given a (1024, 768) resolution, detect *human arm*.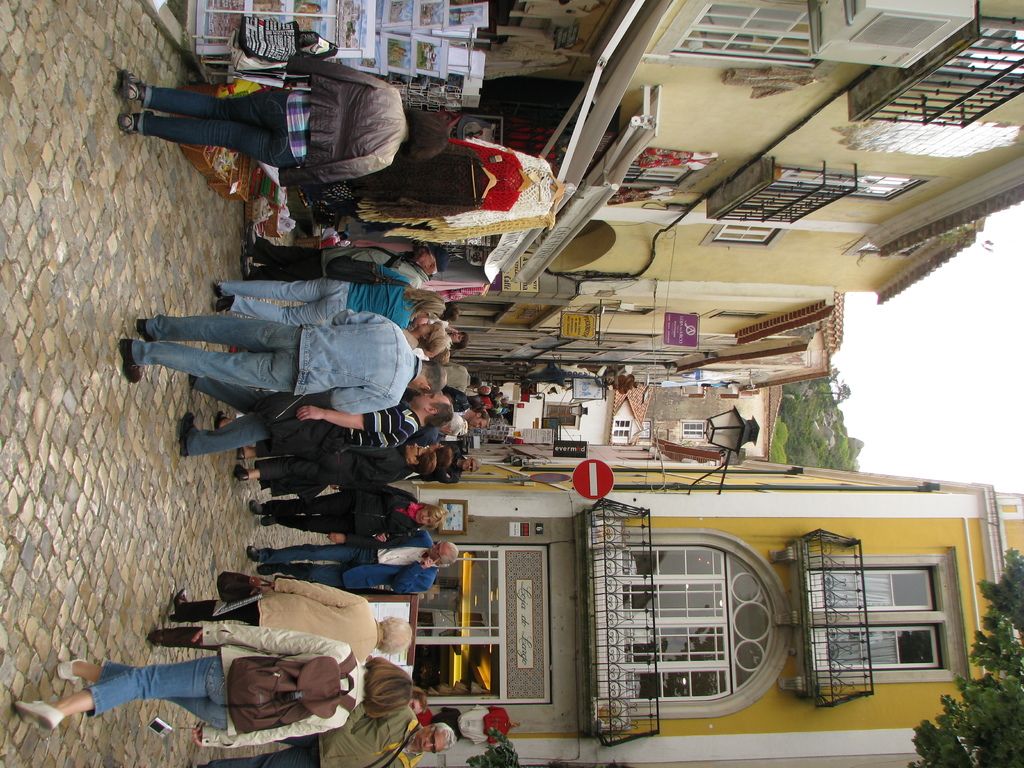
box=[189, 725, 340, 746].
